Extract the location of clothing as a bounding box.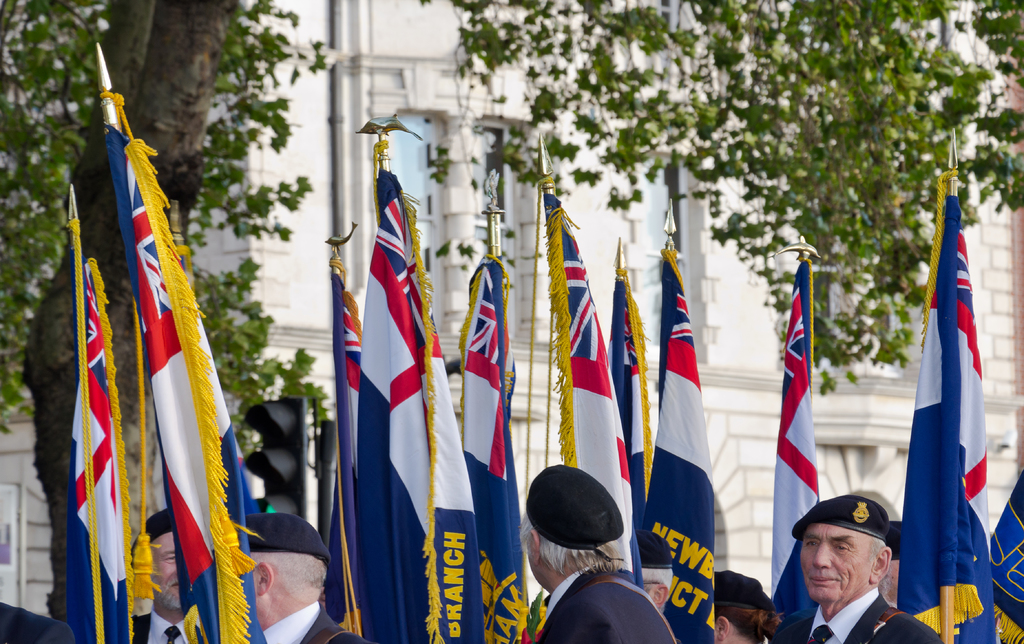
l=775, t=589, r=941, b=643.
